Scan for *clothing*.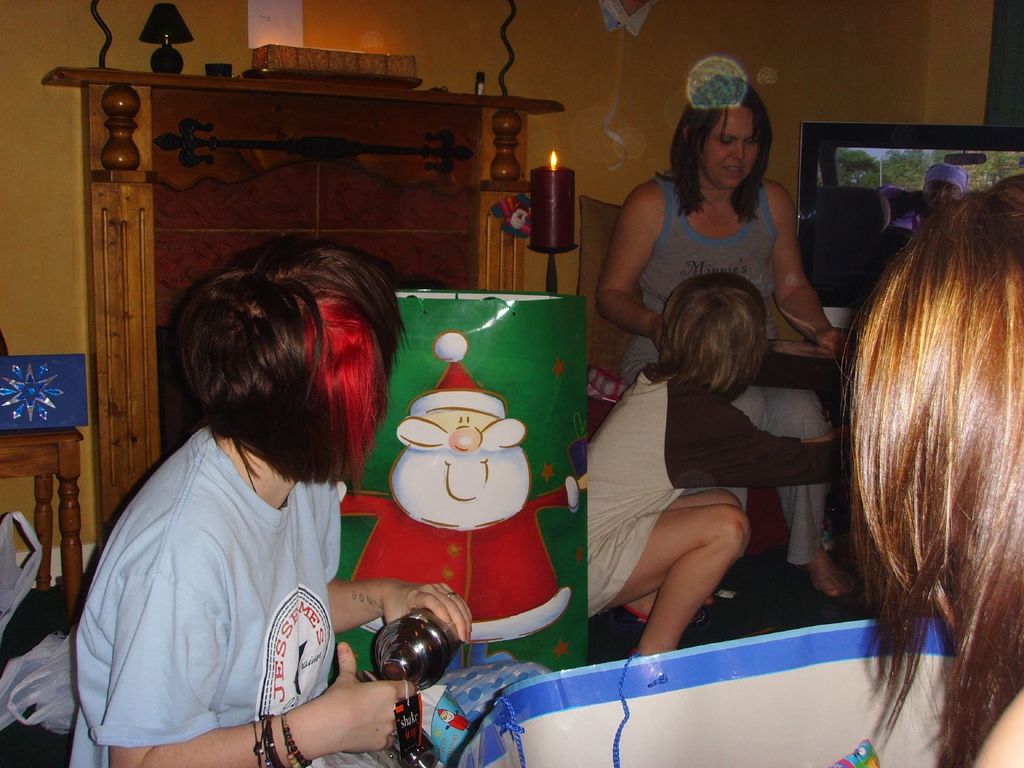
Scan result: rect(60, 369, 392, 762).
